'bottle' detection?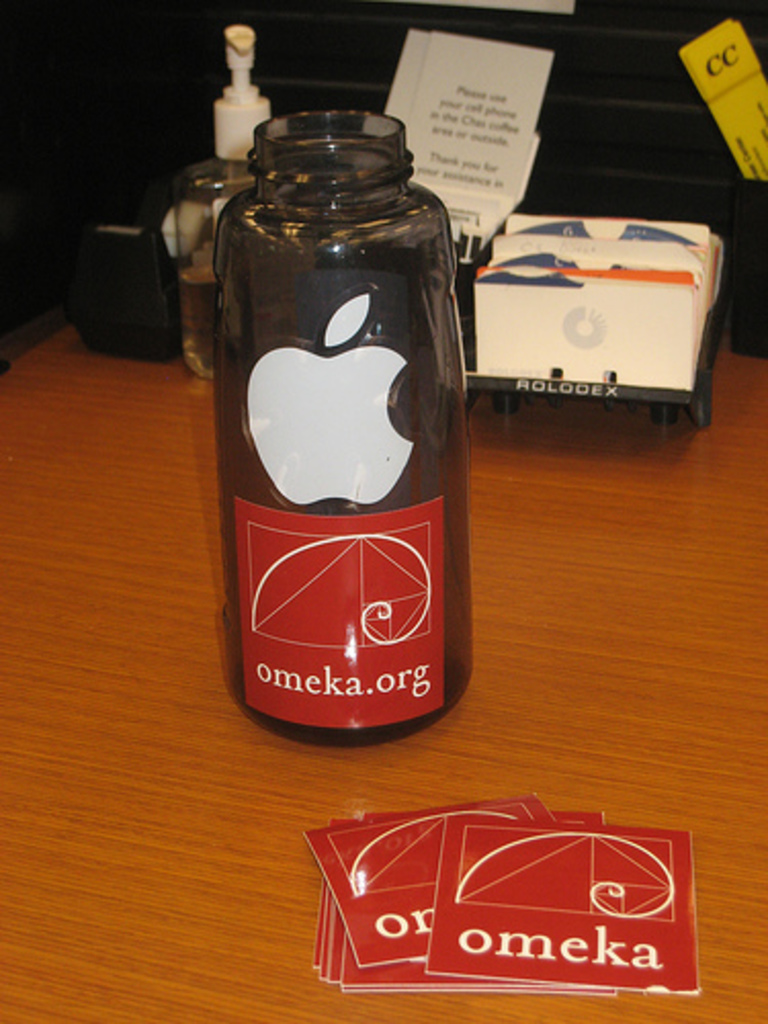
x1=186, y1=104, x2=473, y2=733
